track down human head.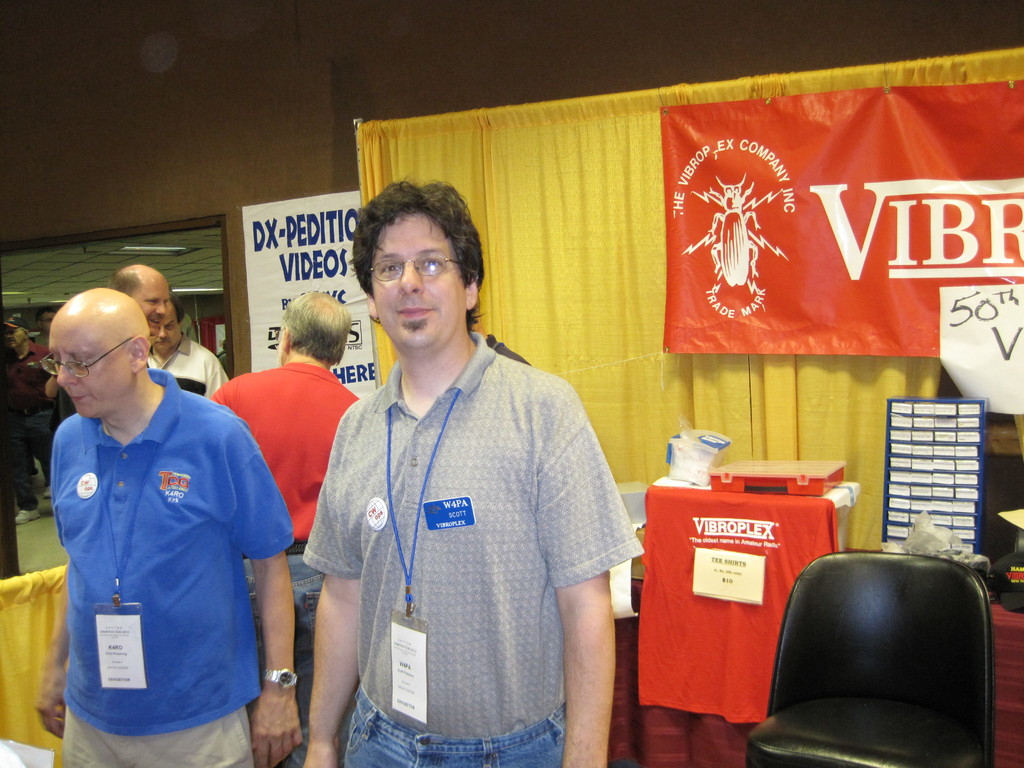
Tracked to bbox=[280, 284, 350, 367].
